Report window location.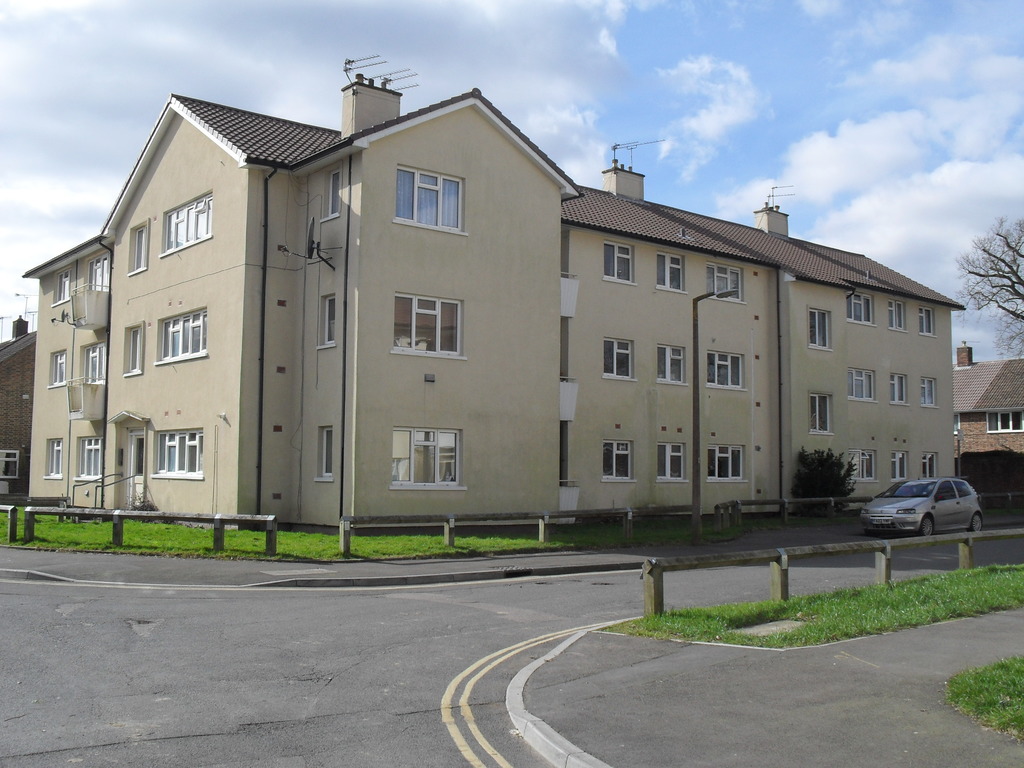
Report: [45, 436, 66, 476].
